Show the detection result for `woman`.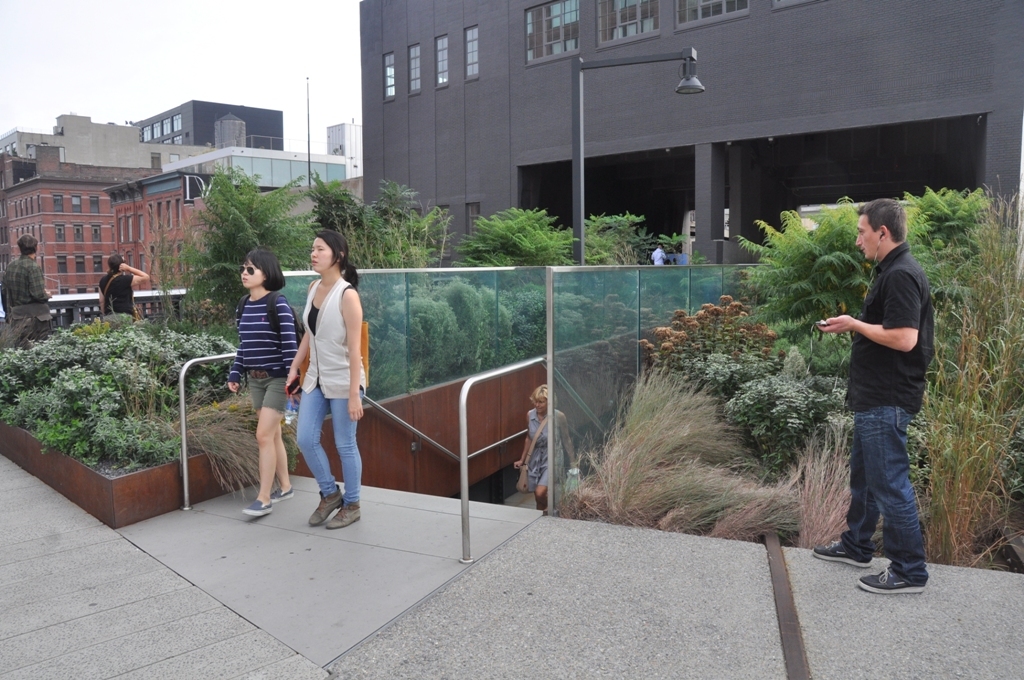
left=513, top=382, right=580, bottom=515.
